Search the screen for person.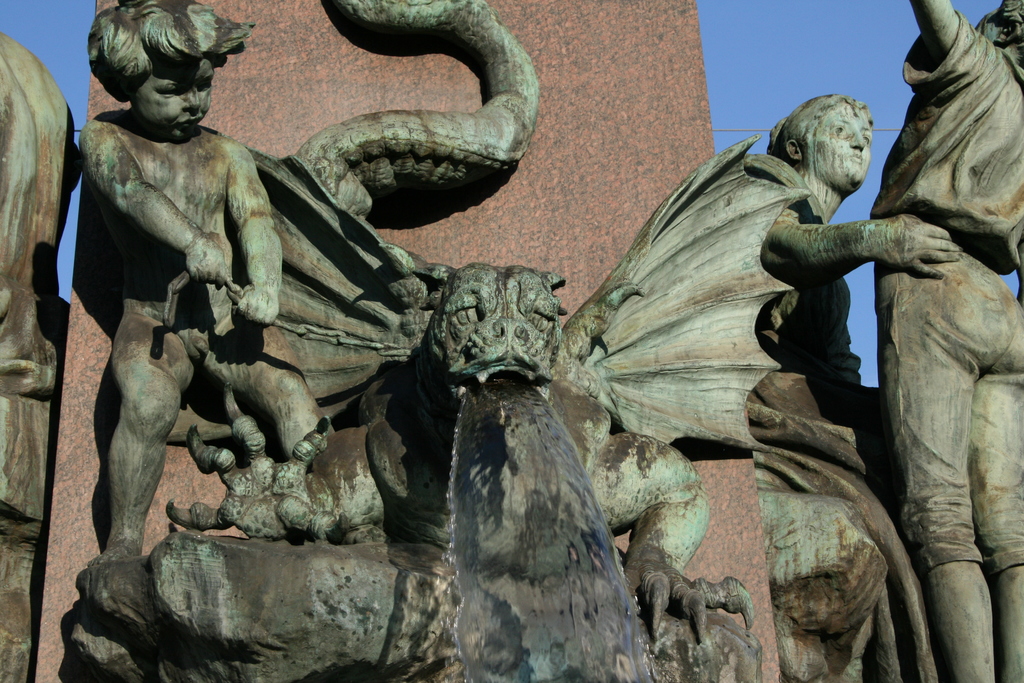
Found at (867, 0, 1023, 682).
